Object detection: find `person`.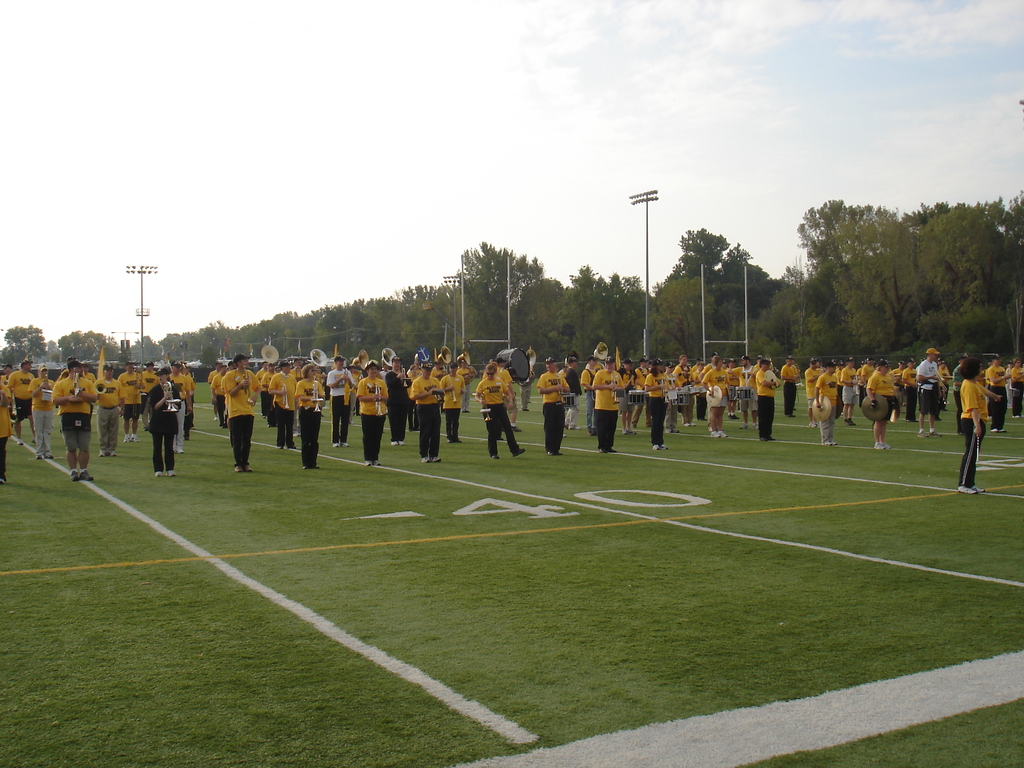
box(211, 364, 218, 379).
